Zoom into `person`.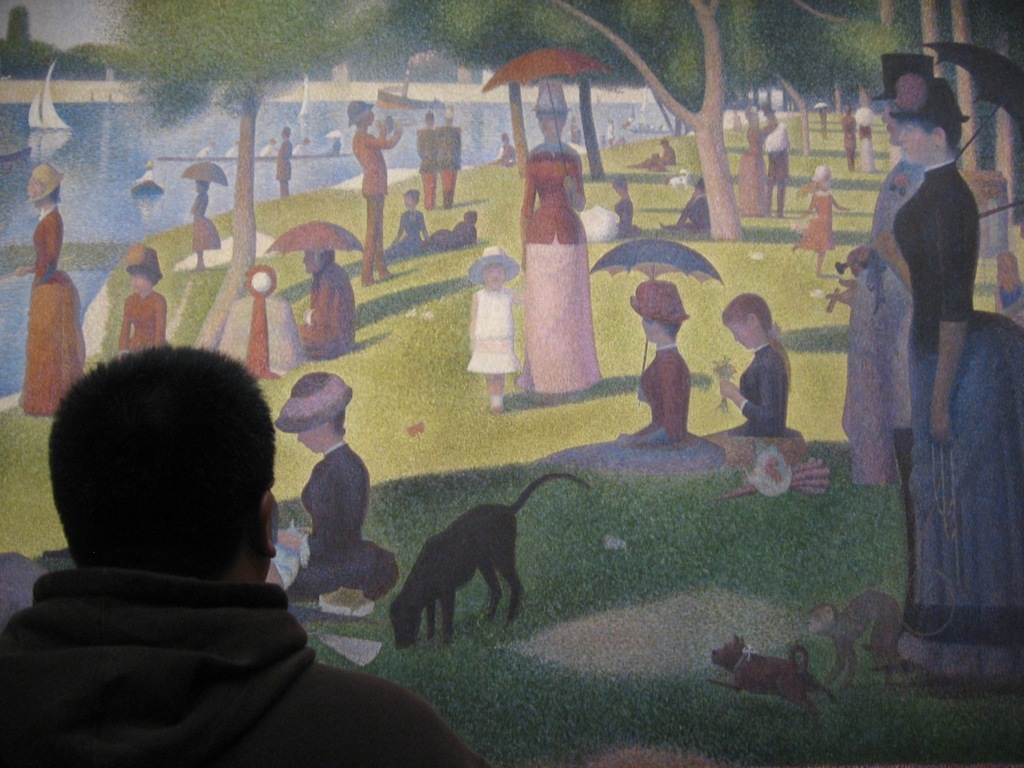
Zoom target: 854,105,882,177.
